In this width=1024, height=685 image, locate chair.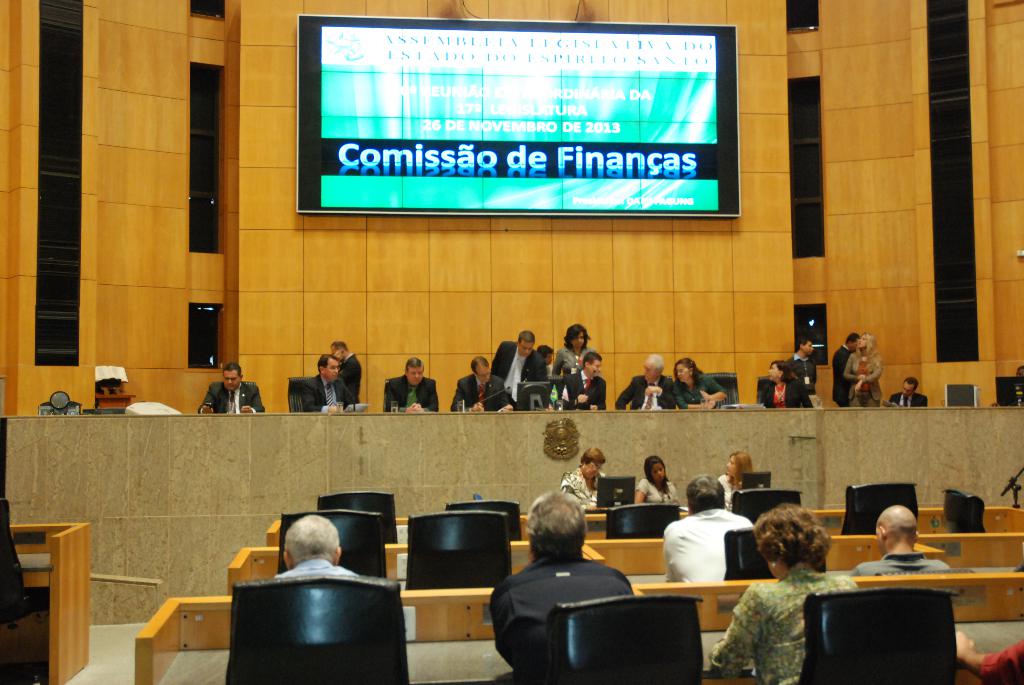
Bounding box: l=943, t=382, r=979, b=407.
